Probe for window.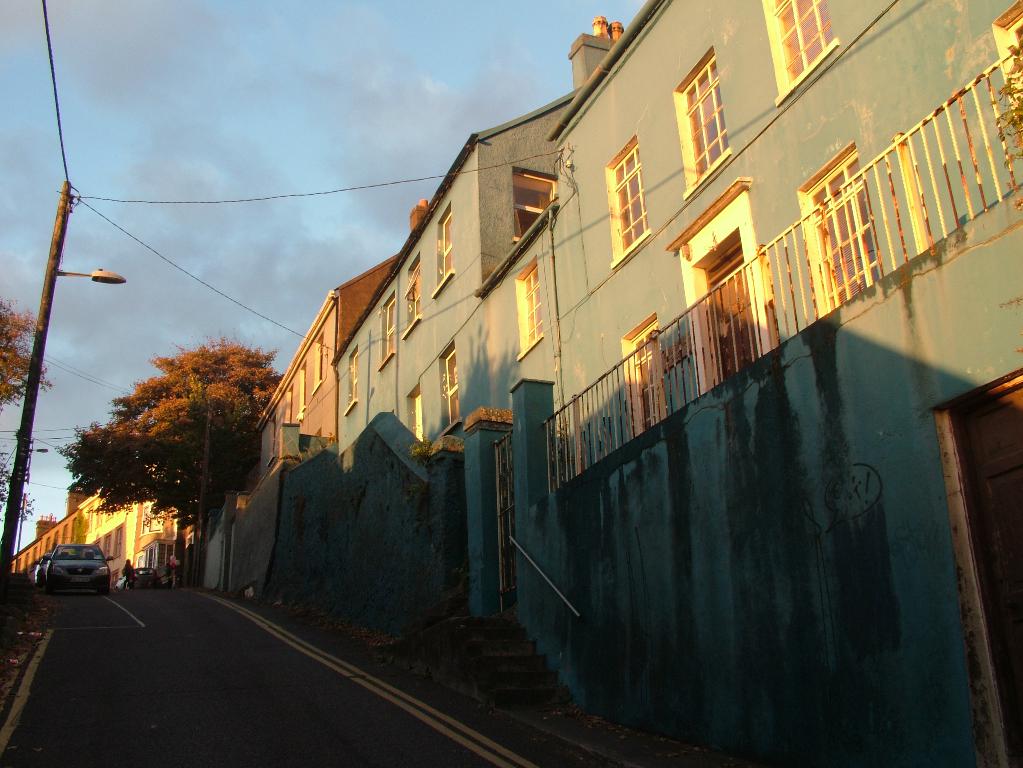
Probe result: 138:508:148:535.
